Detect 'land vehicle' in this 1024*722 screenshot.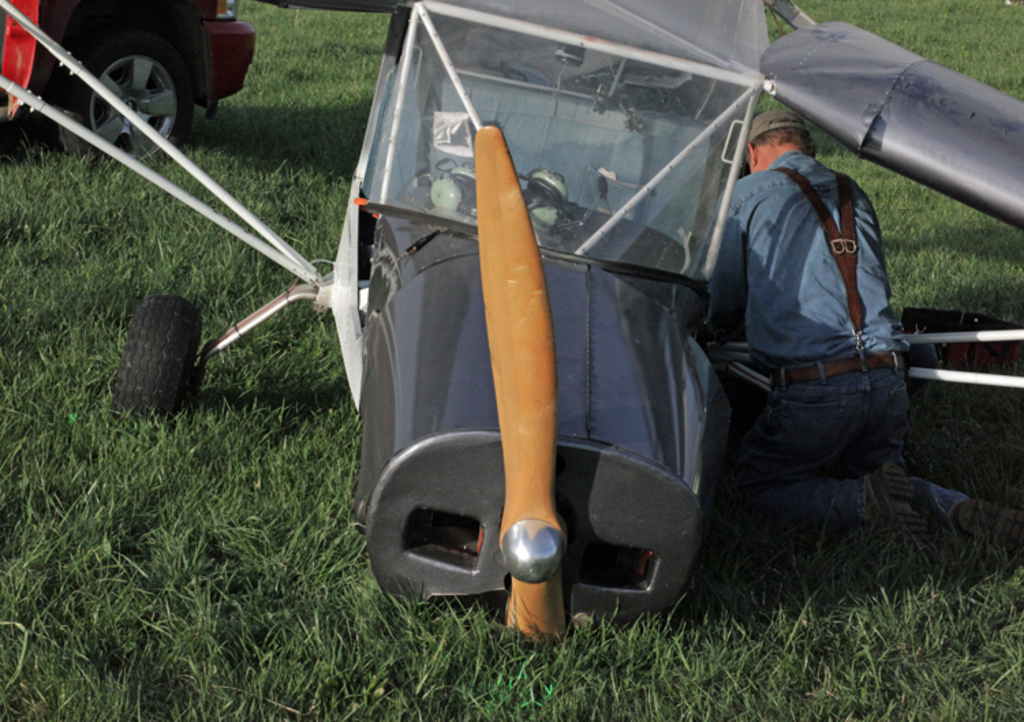
Detection: 0 0 261 168.
